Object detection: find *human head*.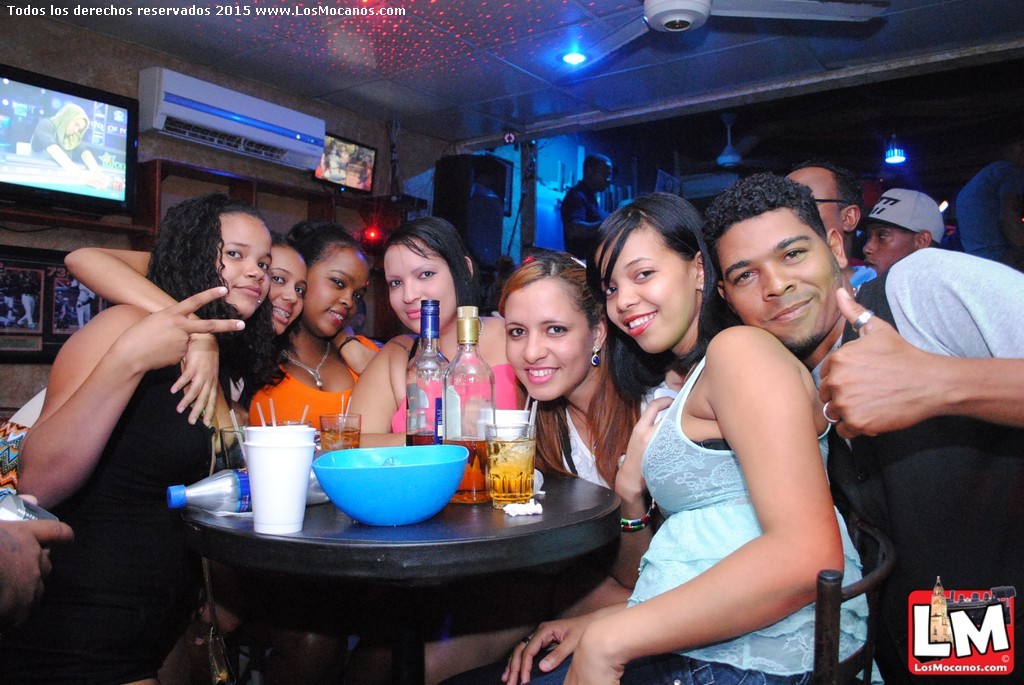
(261, 245, 307, 347).
